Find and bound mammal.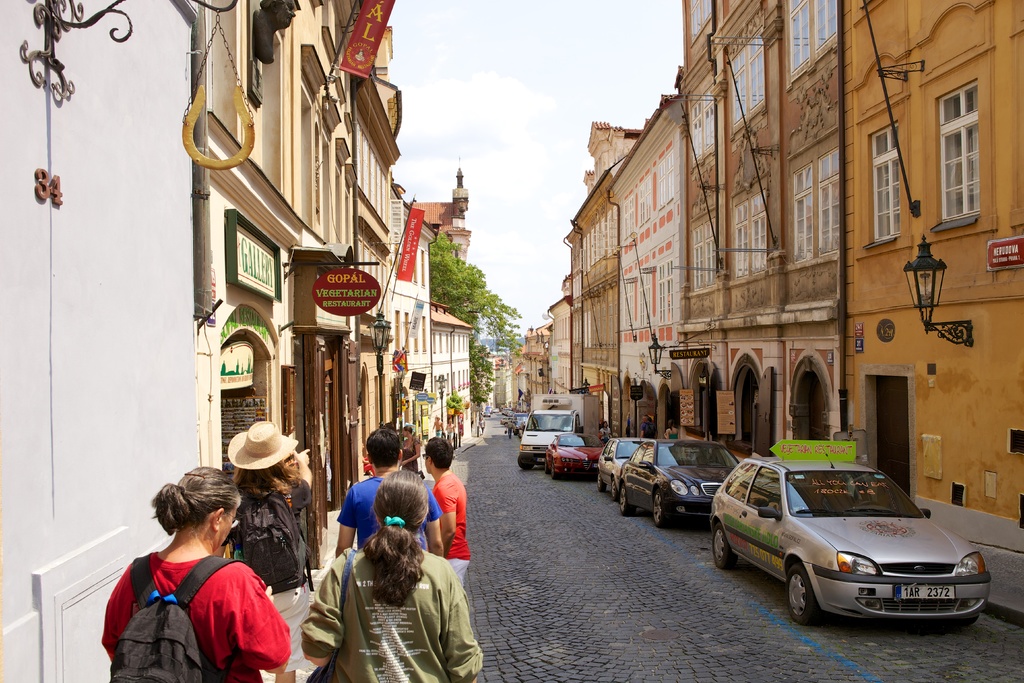
Bound: box(445, 417, 458, 440).
